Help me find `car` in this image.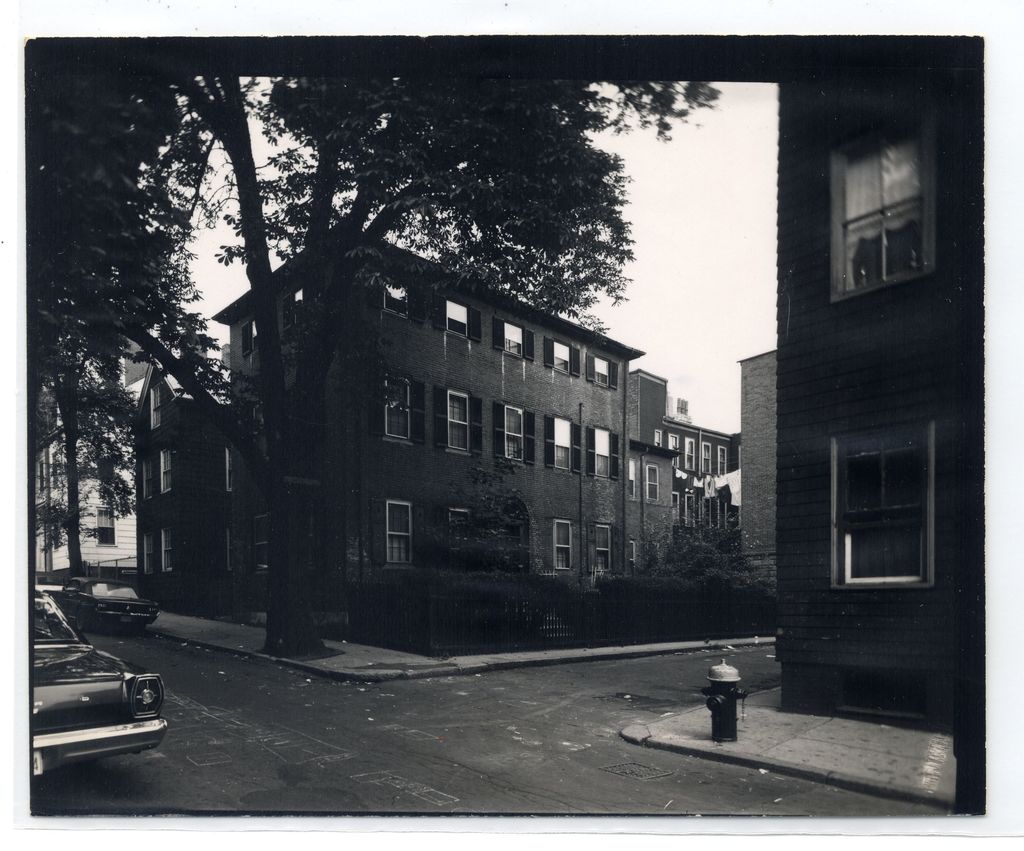
Found it: 42:578:161:636.
